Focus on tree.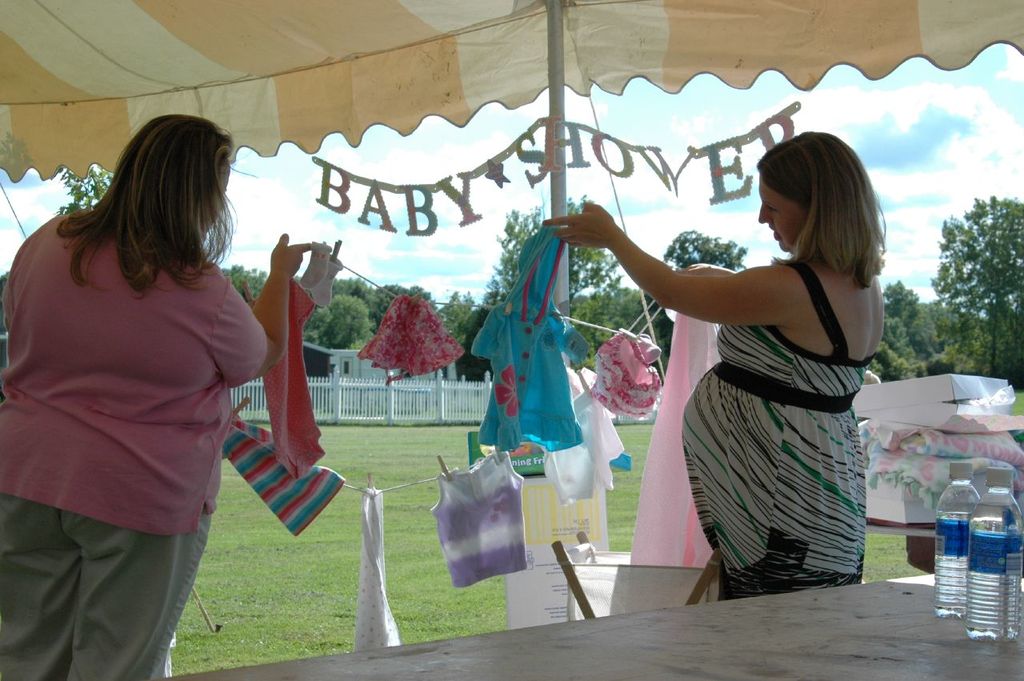
Focused at [left=375, top=278, right=430, bottom=314].
